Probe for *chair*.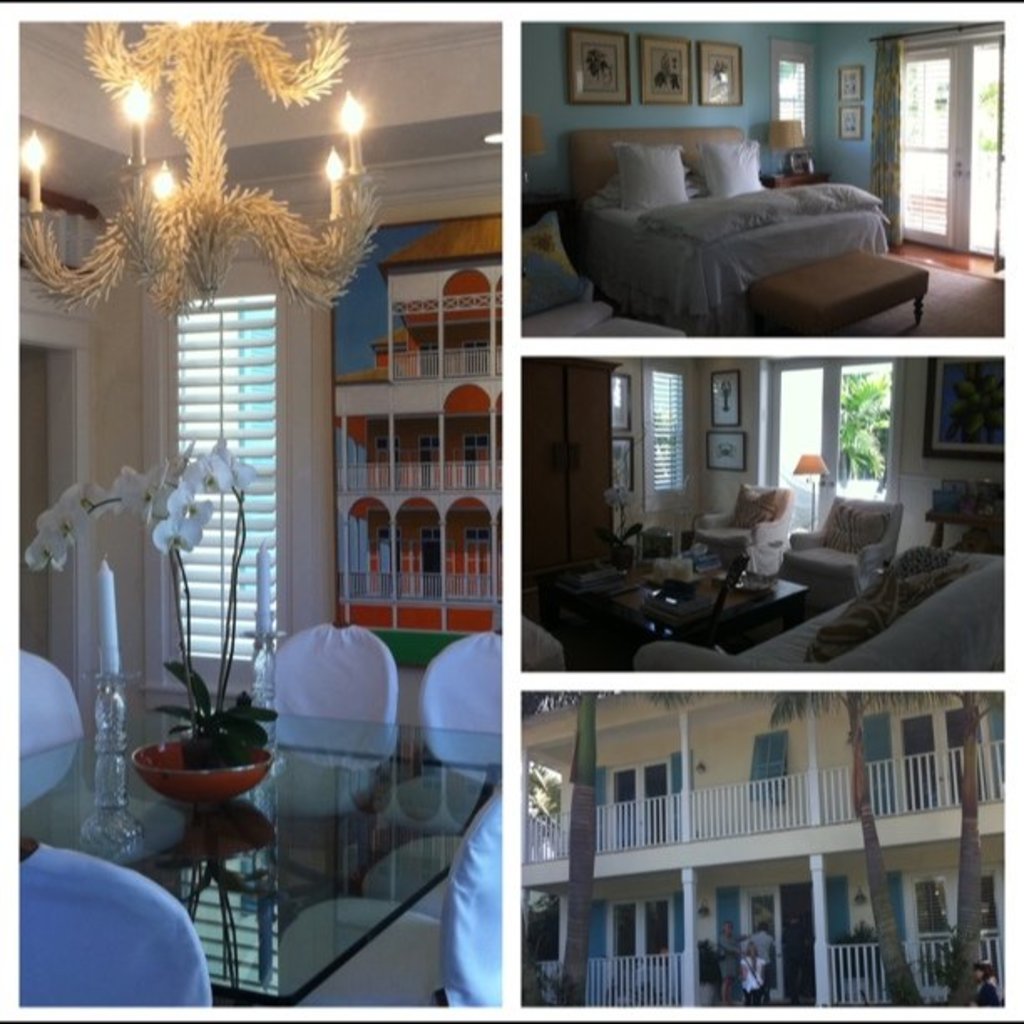
Probe result: [361,634,502,925].
